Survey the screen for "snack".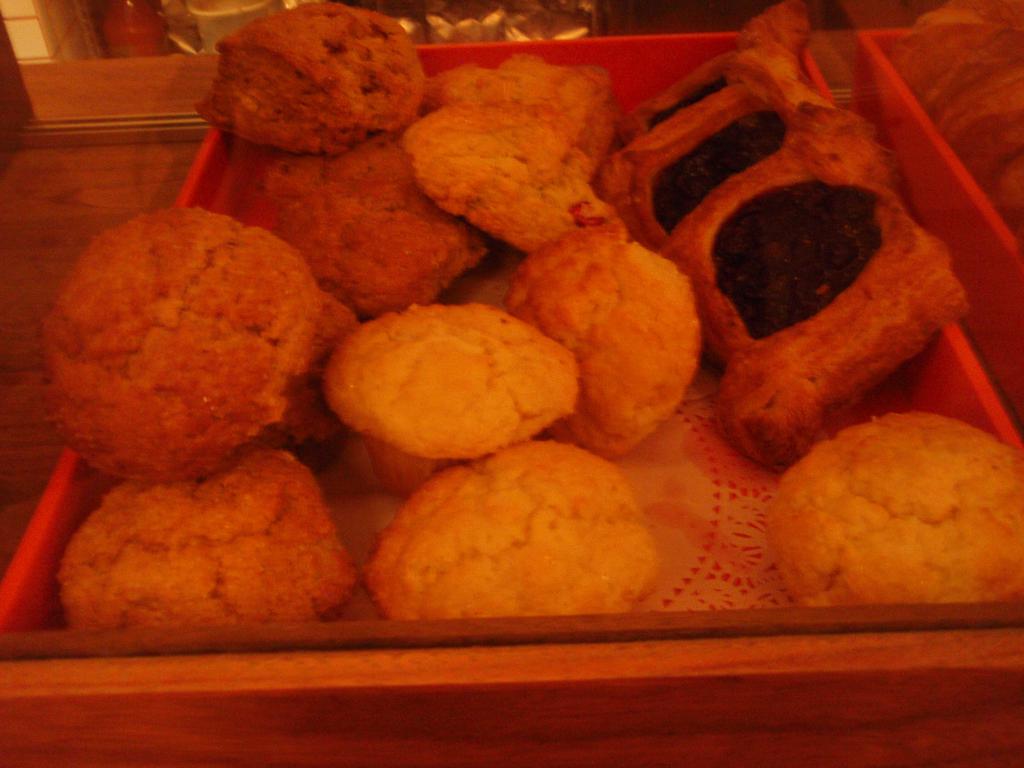
Survey found: select_region(366, 441, 661, 610).
